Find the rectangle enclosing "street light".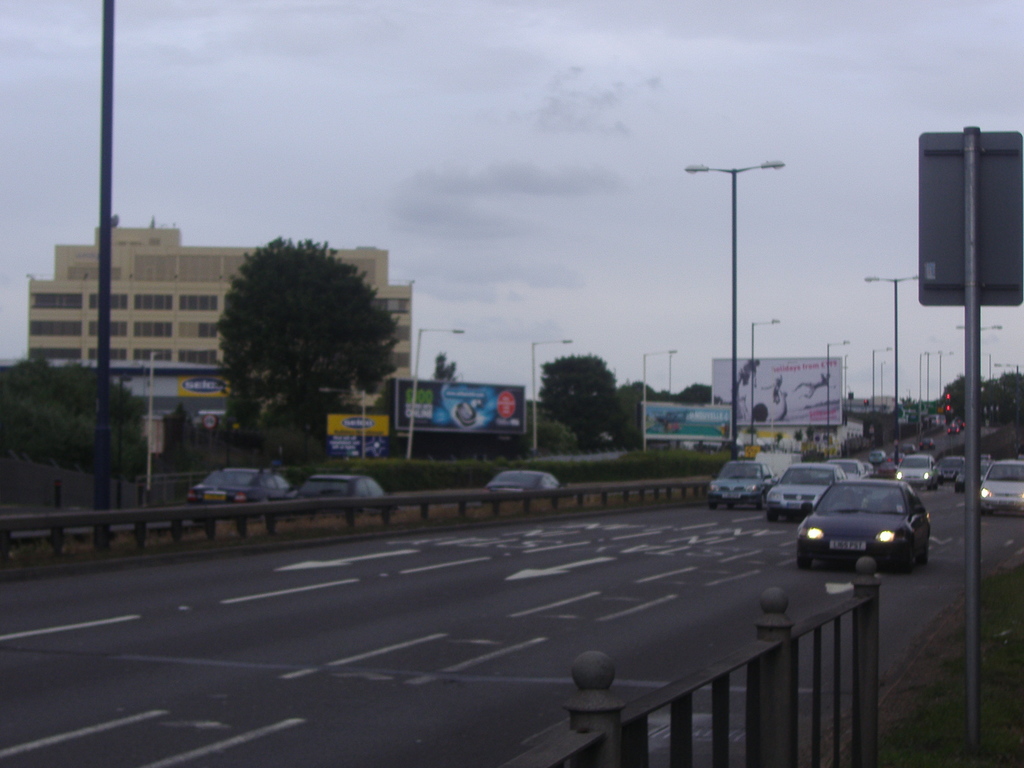
rect(880, 359, 883, 417).
